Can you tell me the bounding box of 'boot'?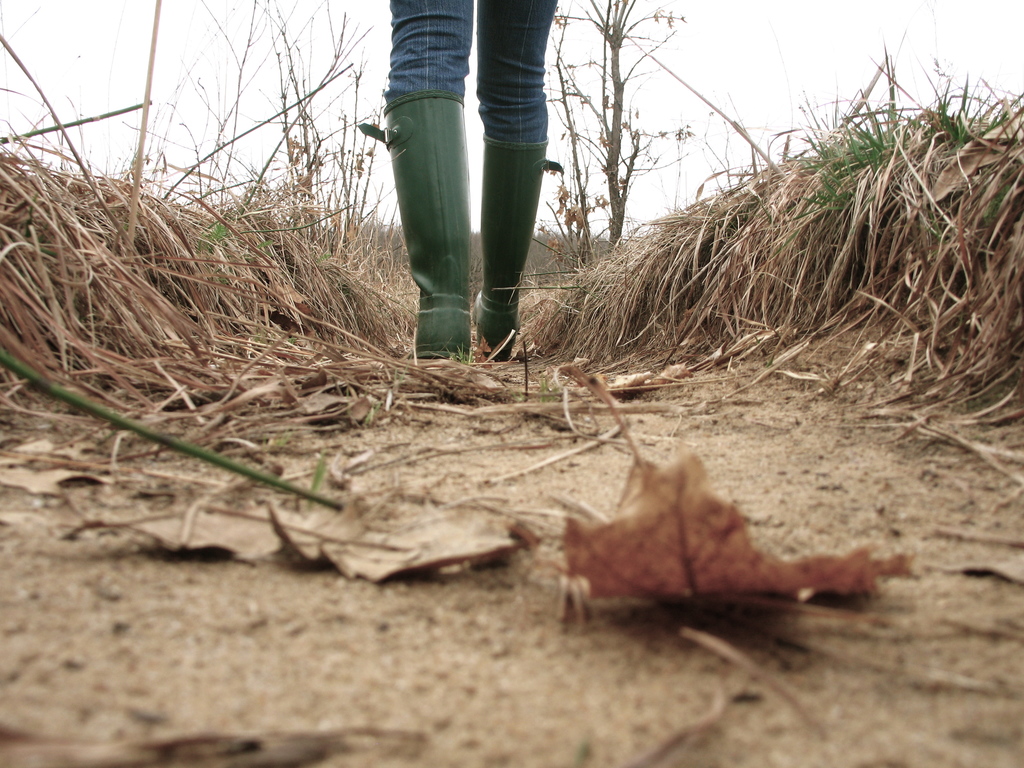
[348,51,587,362].
